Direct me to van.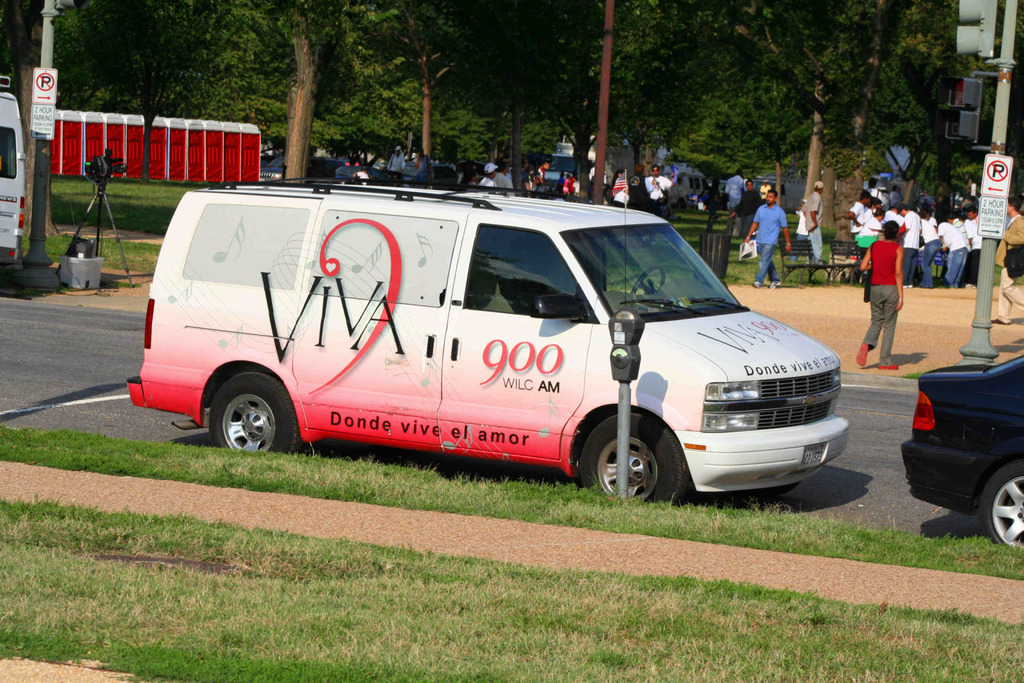
Direction: rect(124, 176, 851, 512).
